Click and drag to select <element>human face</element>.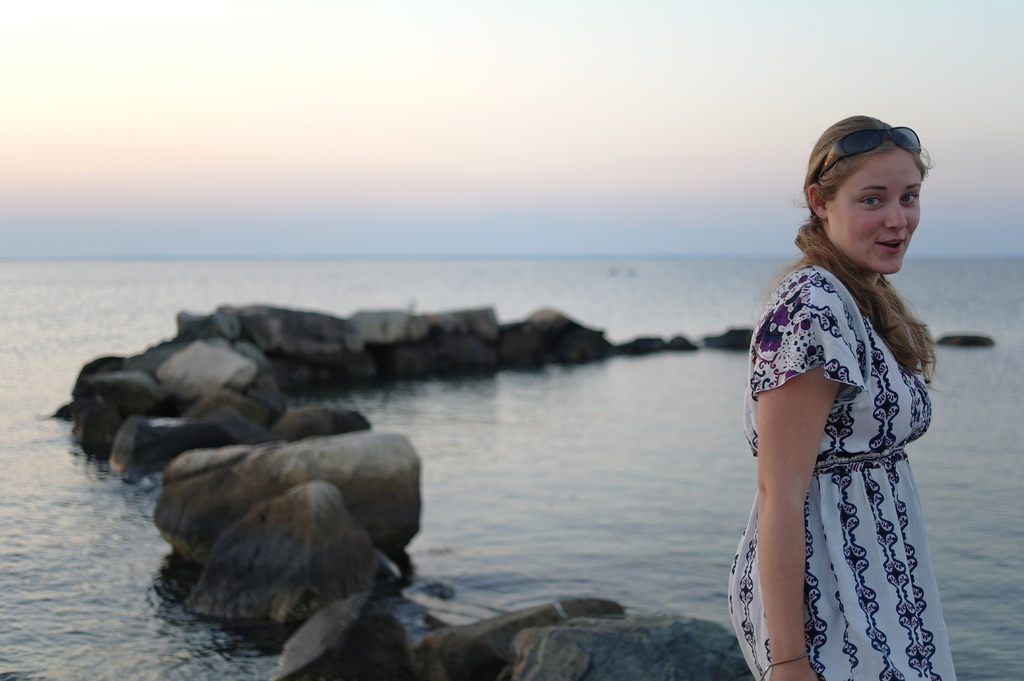
Selection: <bbox>825, 146, 921, 272</bbox>.
